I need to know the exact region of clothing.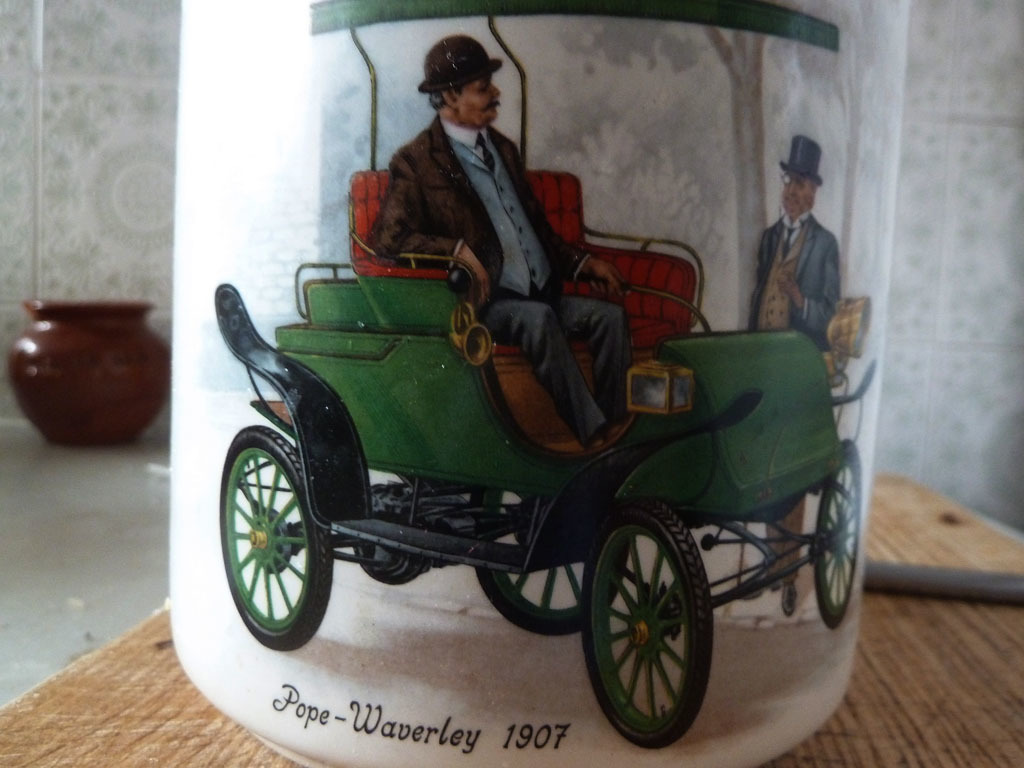
Region: bbox(741, 206, 834, 590).
